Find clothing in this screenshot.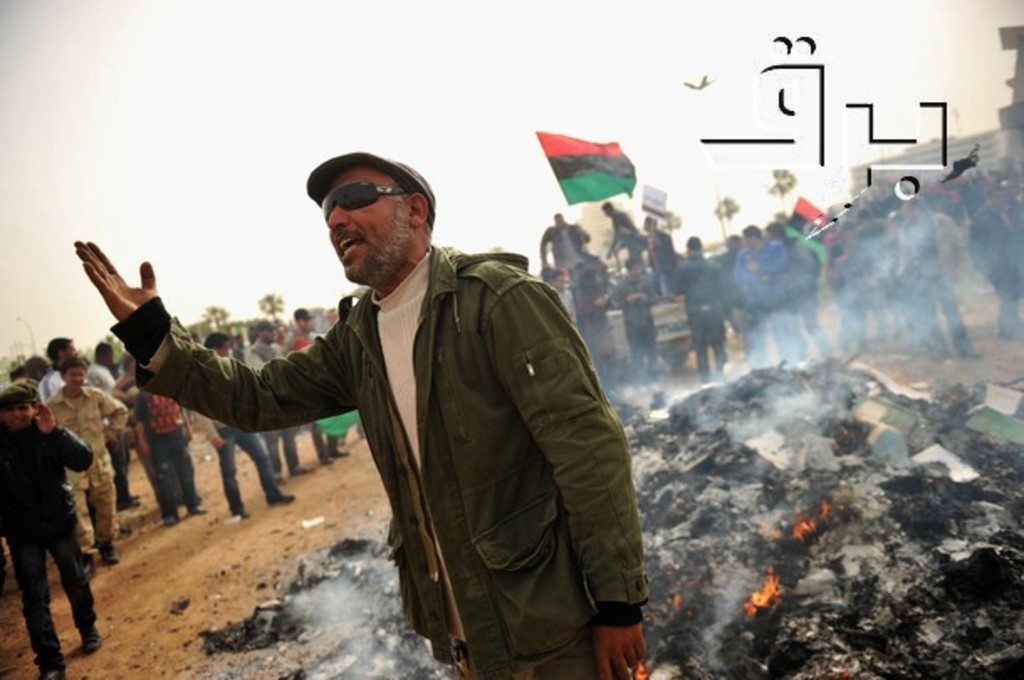
The bounding box for clothing is crop(727, 242, 744, 332).
